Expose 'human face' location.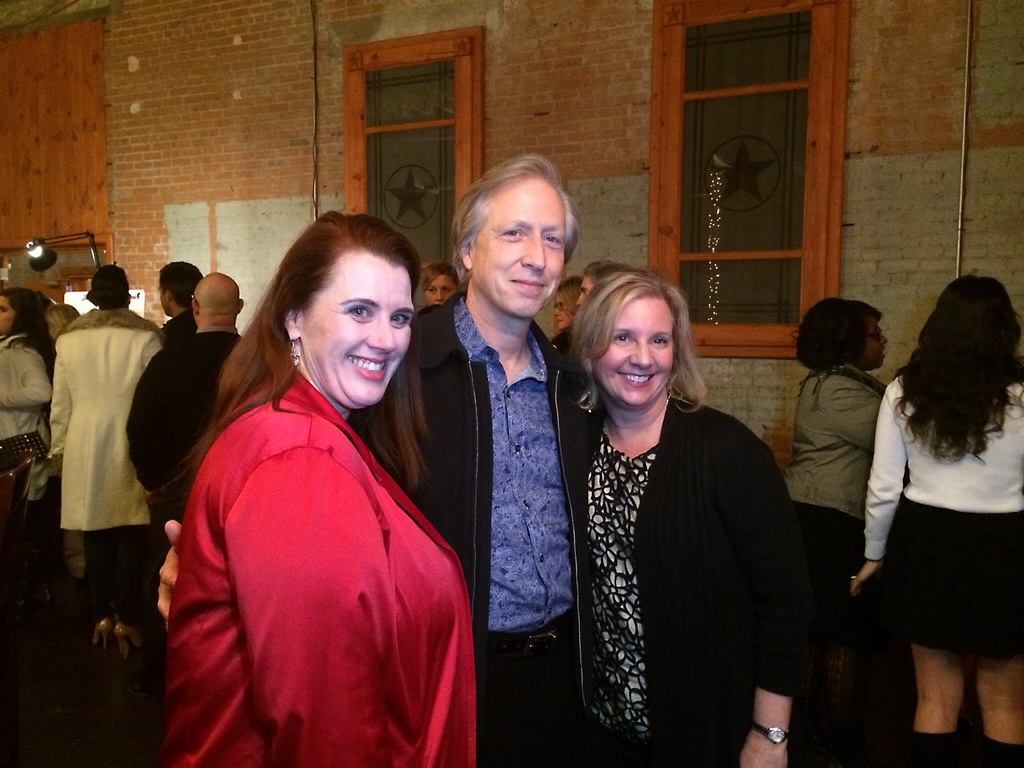
Exposed at crop(301, 249, 417, 408).
